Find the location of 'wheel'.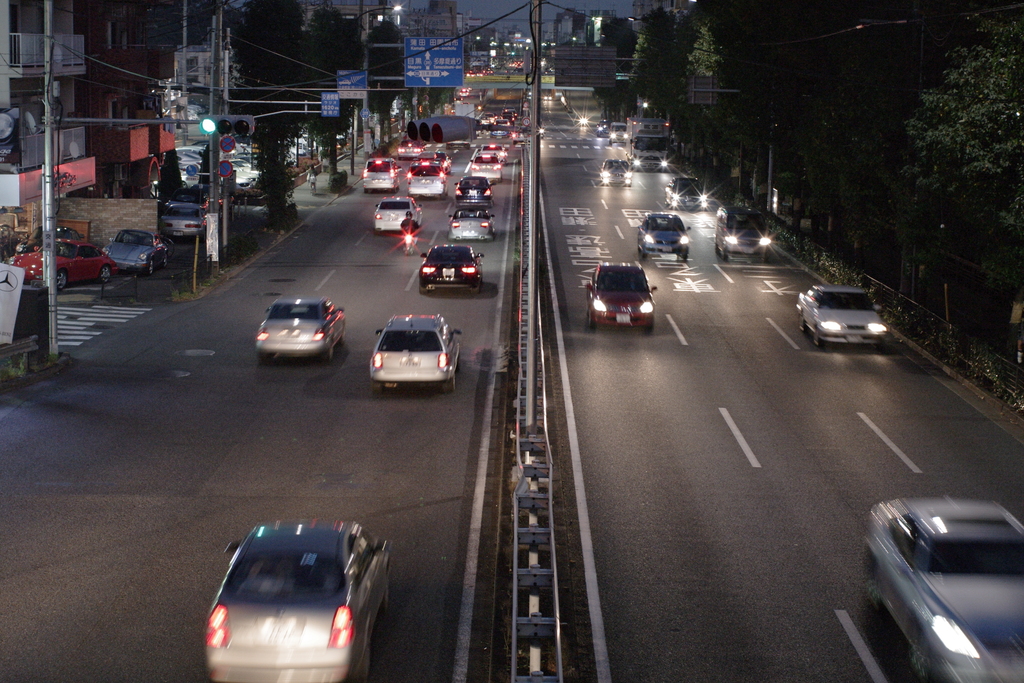
Location: region(799, 313, 808, 331).
